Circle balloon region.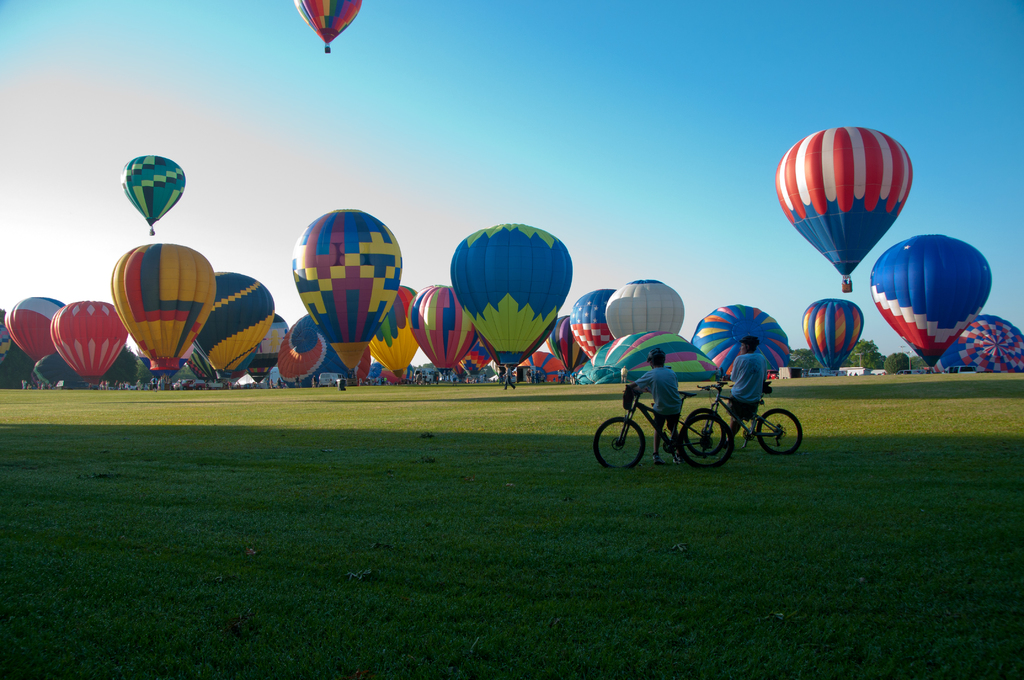
Region: (293, 0, 365, 45).
